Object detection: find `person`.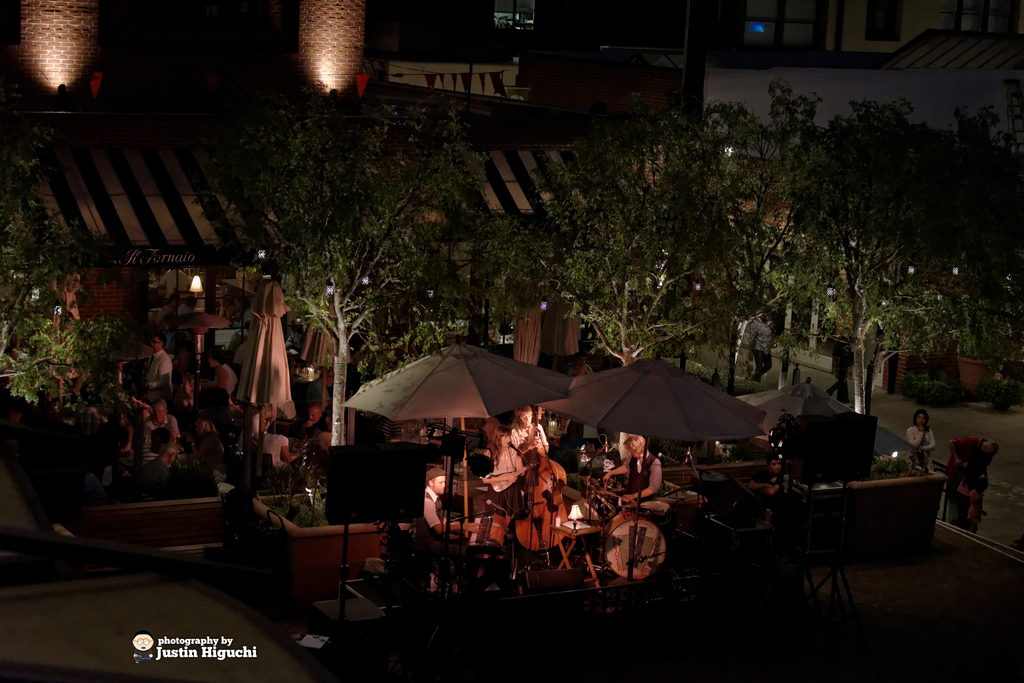
crop(422, 464, 445, 537).
